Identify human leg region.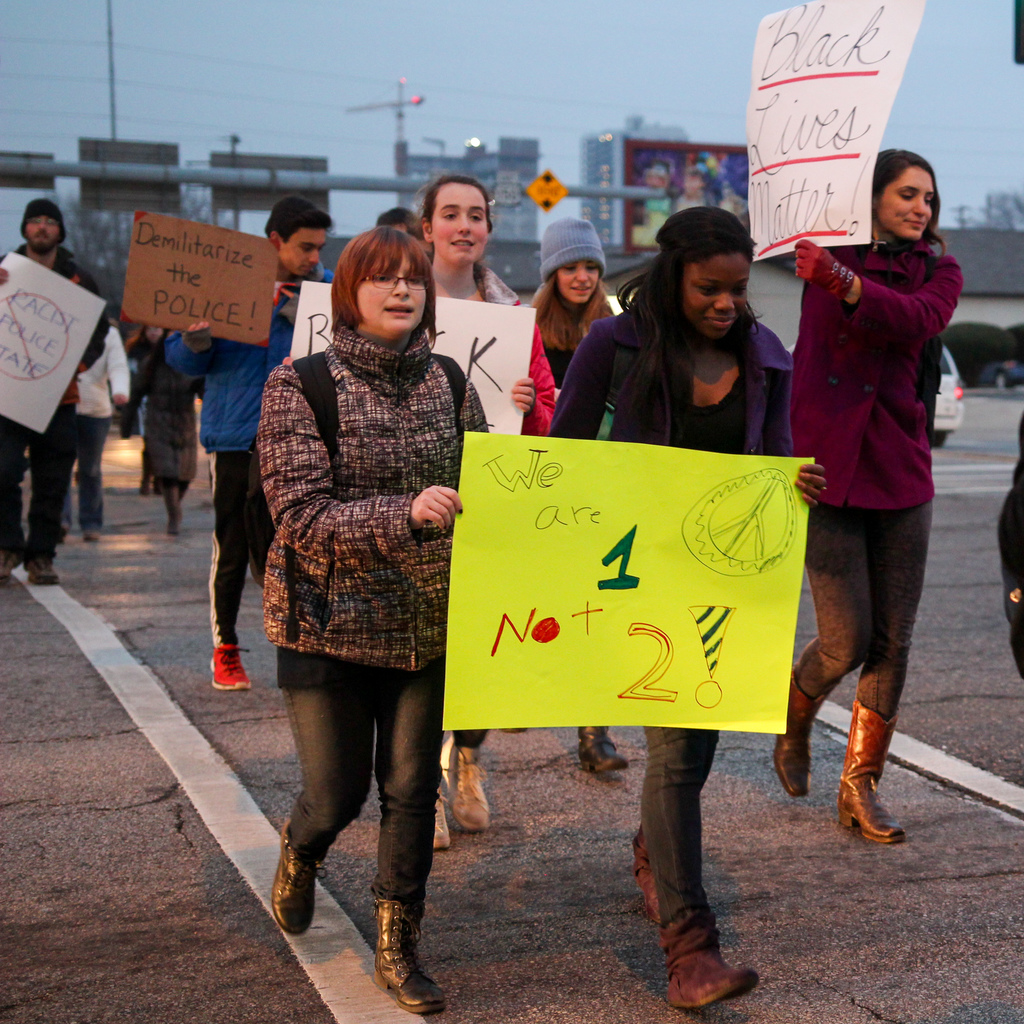
Region: (x1=836, y1=497, x2=934, y2=840).
